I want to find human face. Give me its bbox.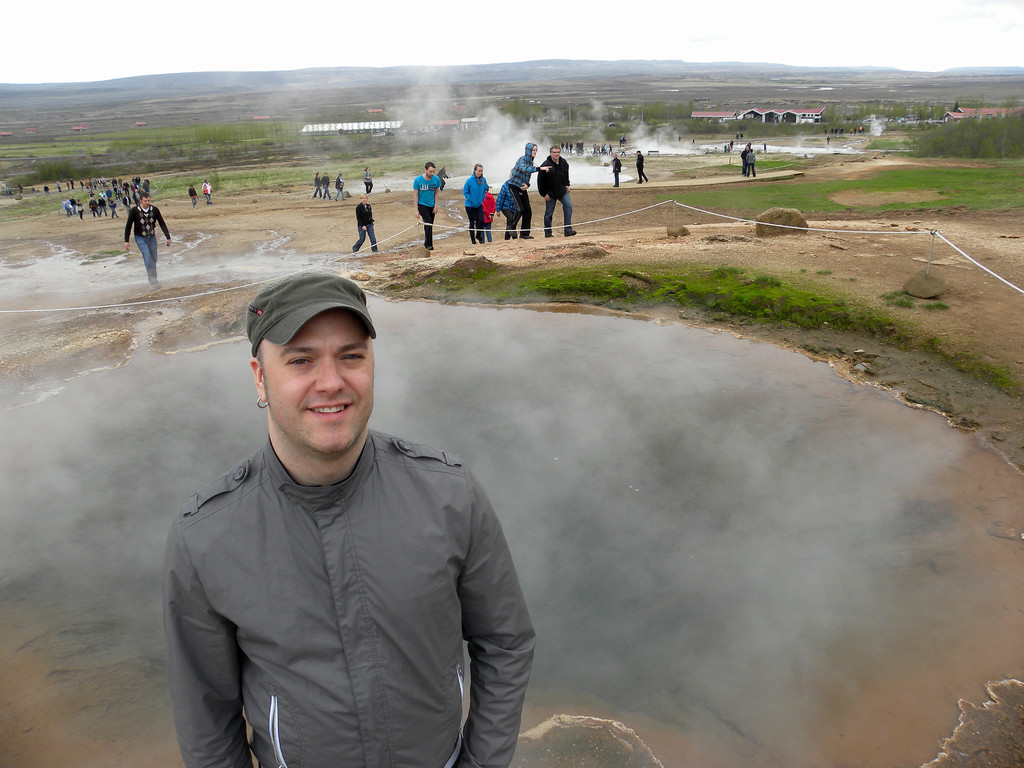
266/309/376/456.
